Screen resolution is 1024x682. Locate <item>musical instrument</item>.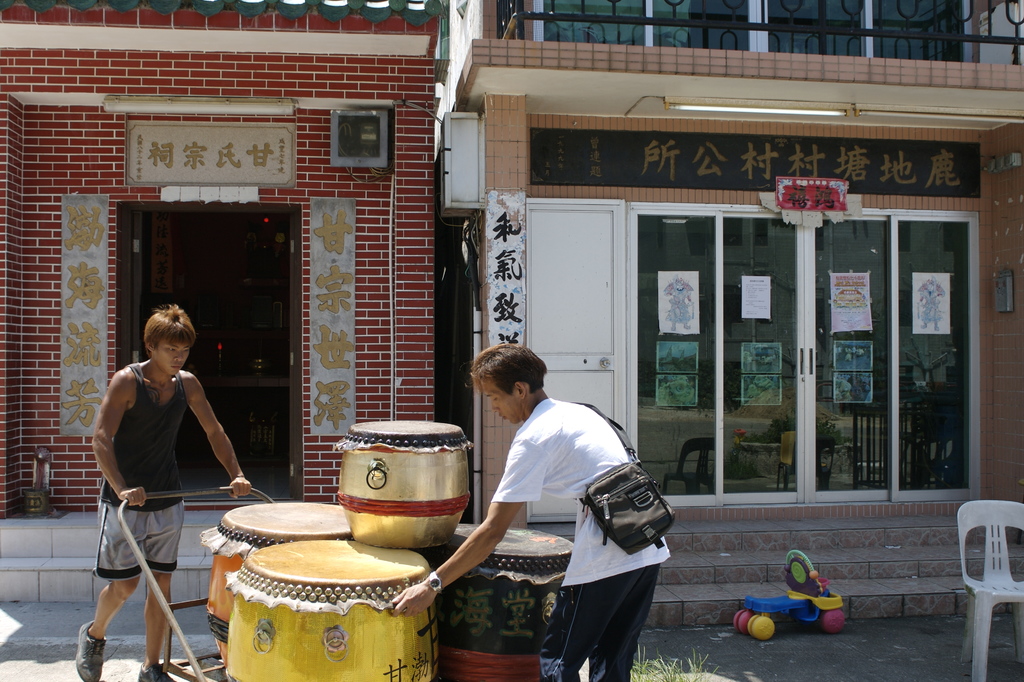
[413,516,577,681].
